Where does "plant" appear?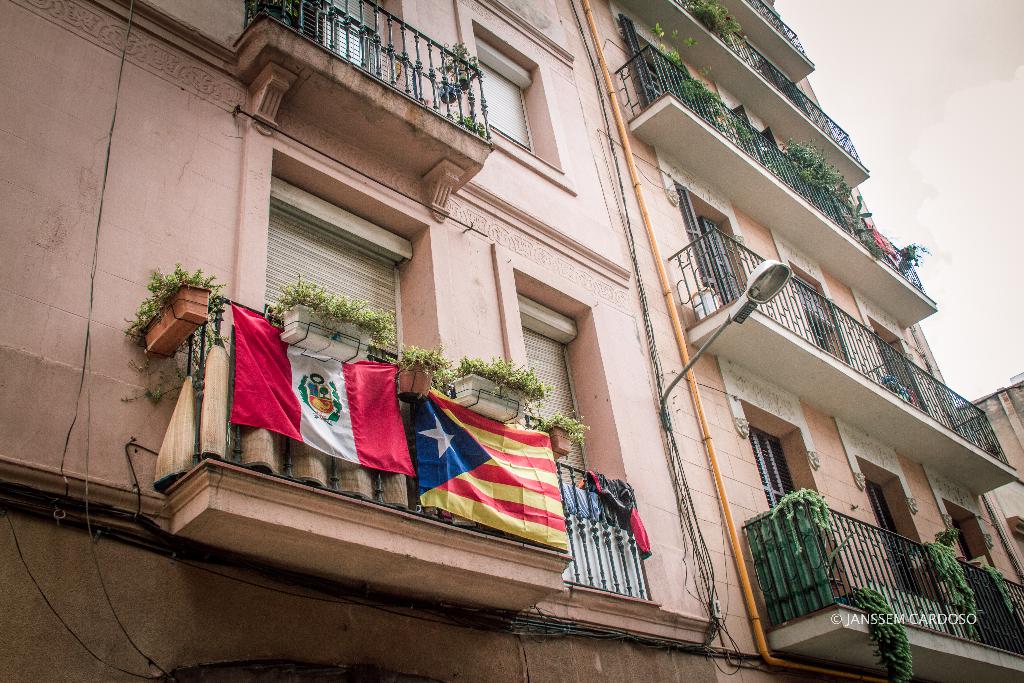
Appears at Rect(455, 111, 490, 140).
